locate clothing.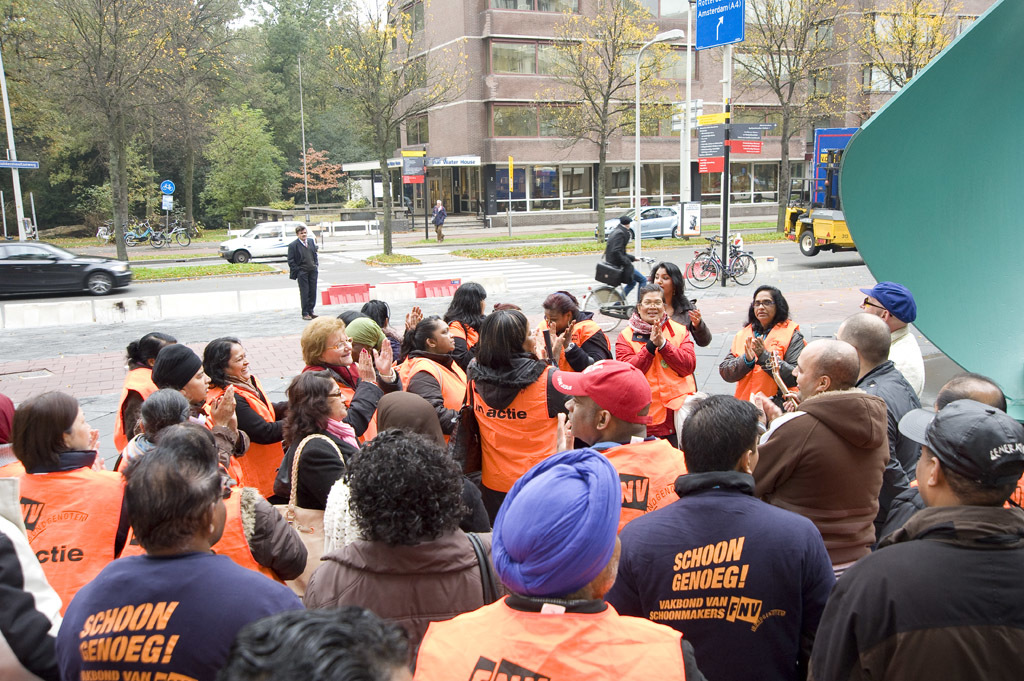
Bounding box: bbox(405, 581, 707, 680).
